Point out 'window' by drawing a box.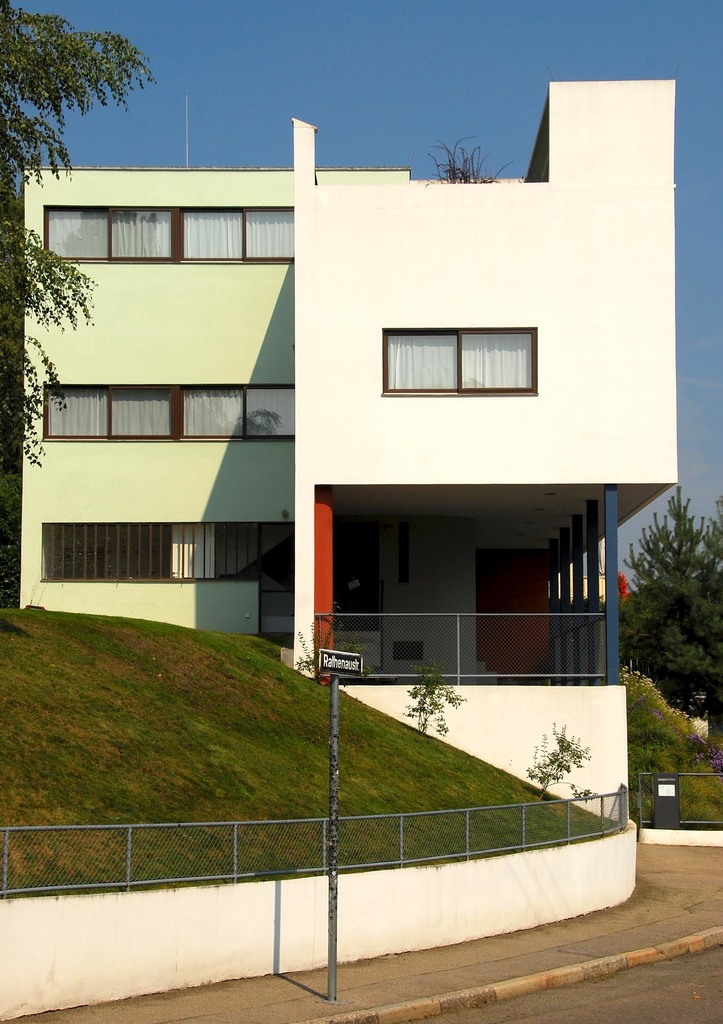
detection(380, 309, 533, 395).
